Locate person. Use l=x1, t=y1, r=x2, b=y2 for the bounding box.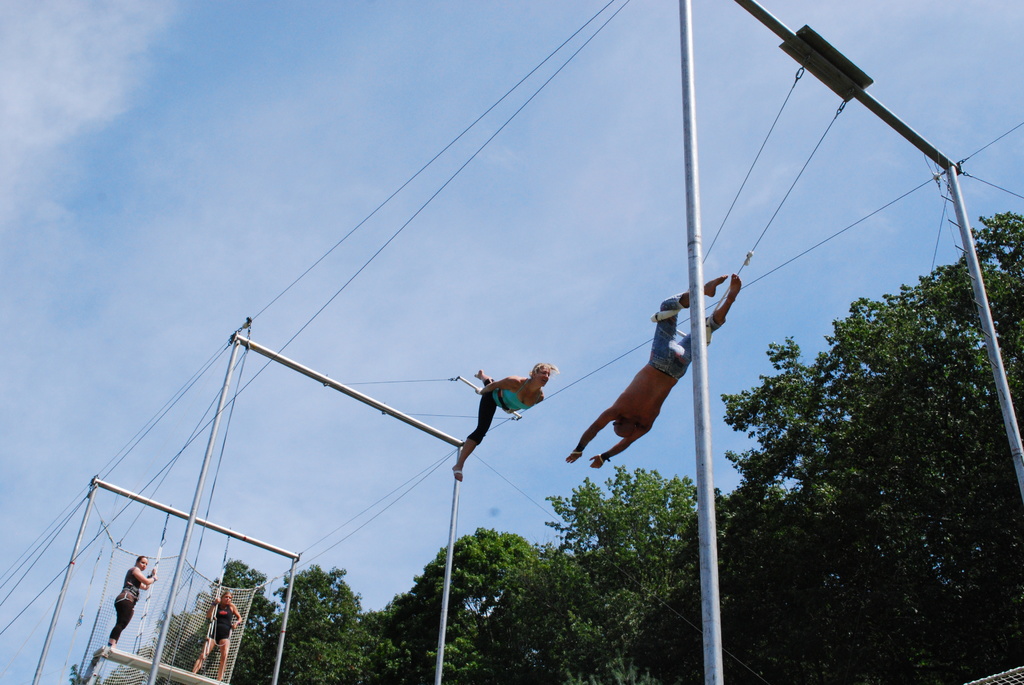
l=108, t=552, r=159, b=647.
